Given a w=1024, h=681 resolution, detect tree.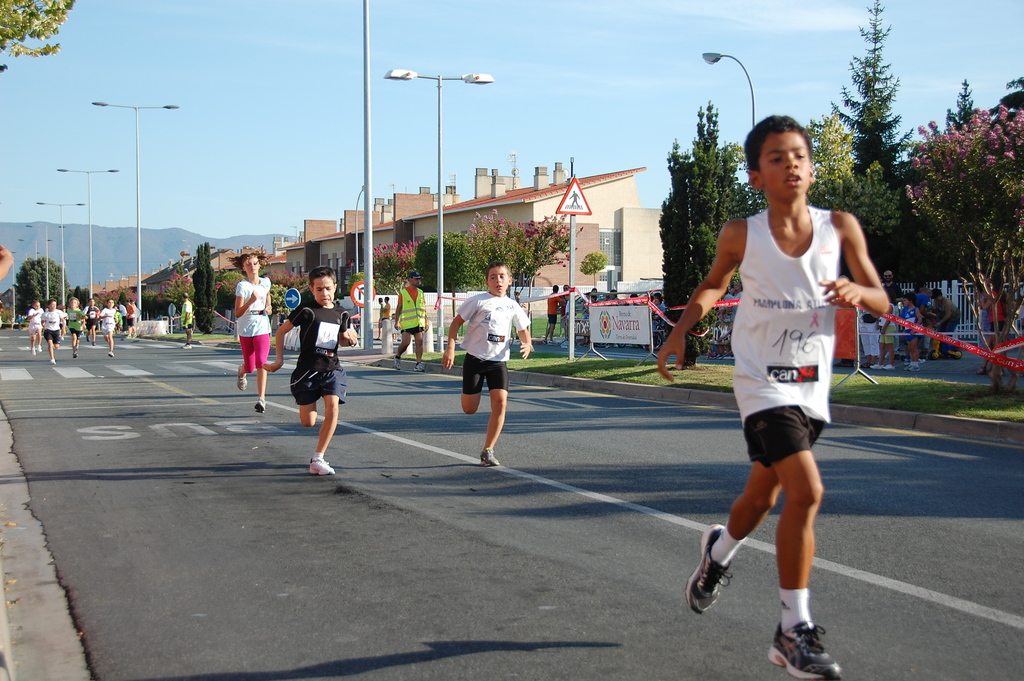
(left=468, top=207, right=588, bottom=313).
